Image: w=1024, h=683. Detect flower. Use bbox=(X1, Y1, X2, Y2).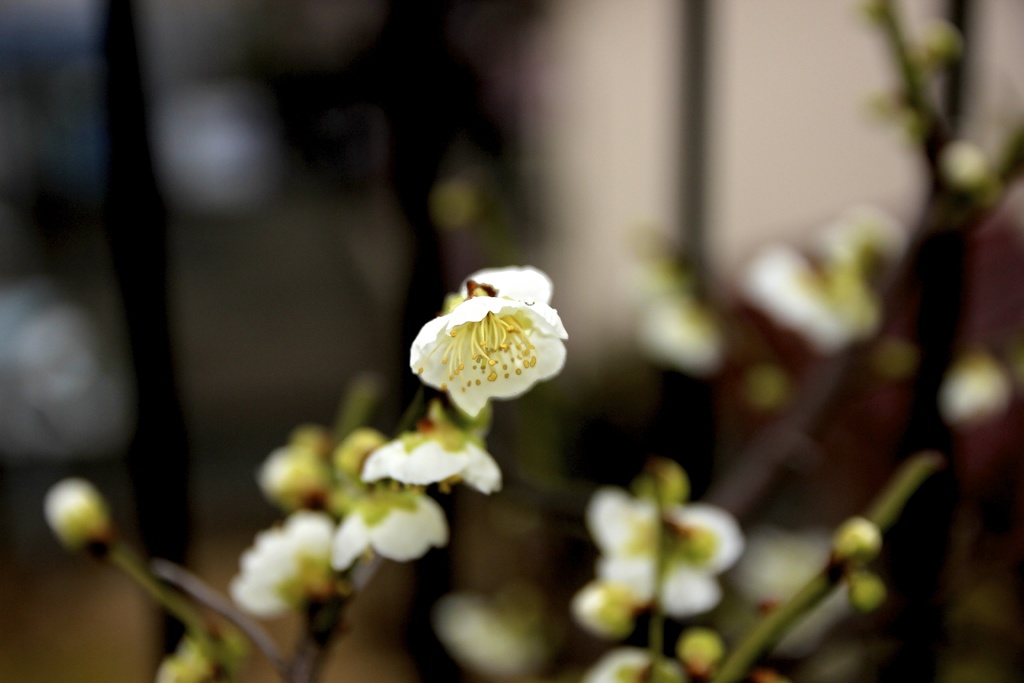
bbox=(367, 422, 505, 495).
